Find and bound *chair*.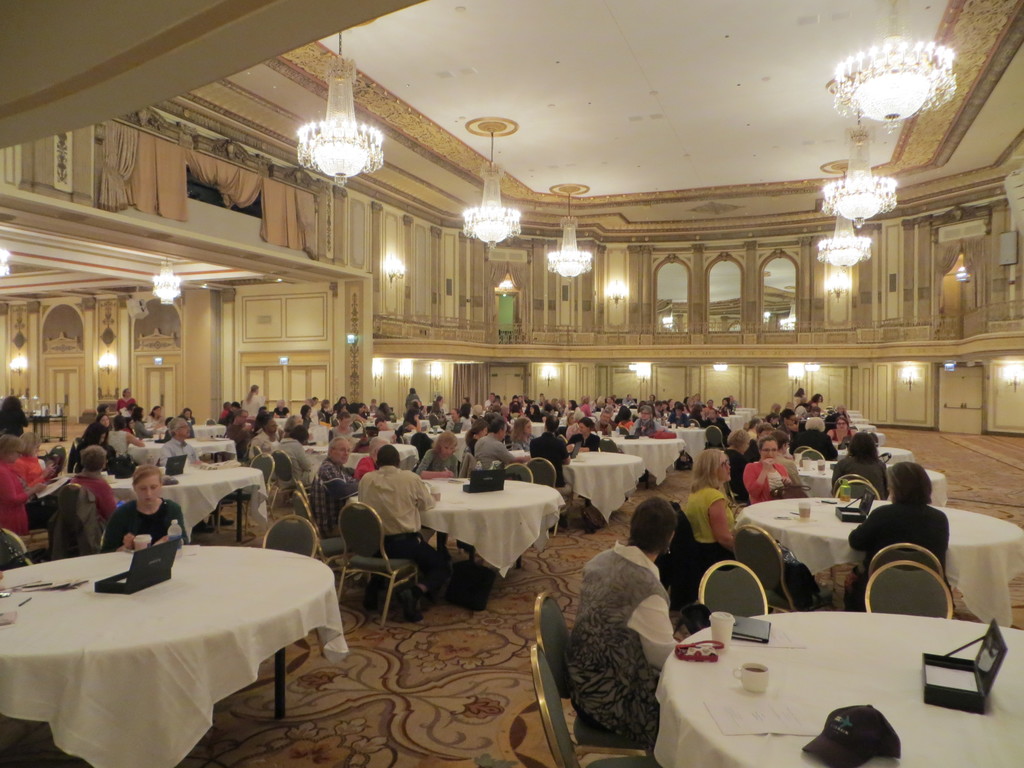
Bound: 39/480/106/556.
